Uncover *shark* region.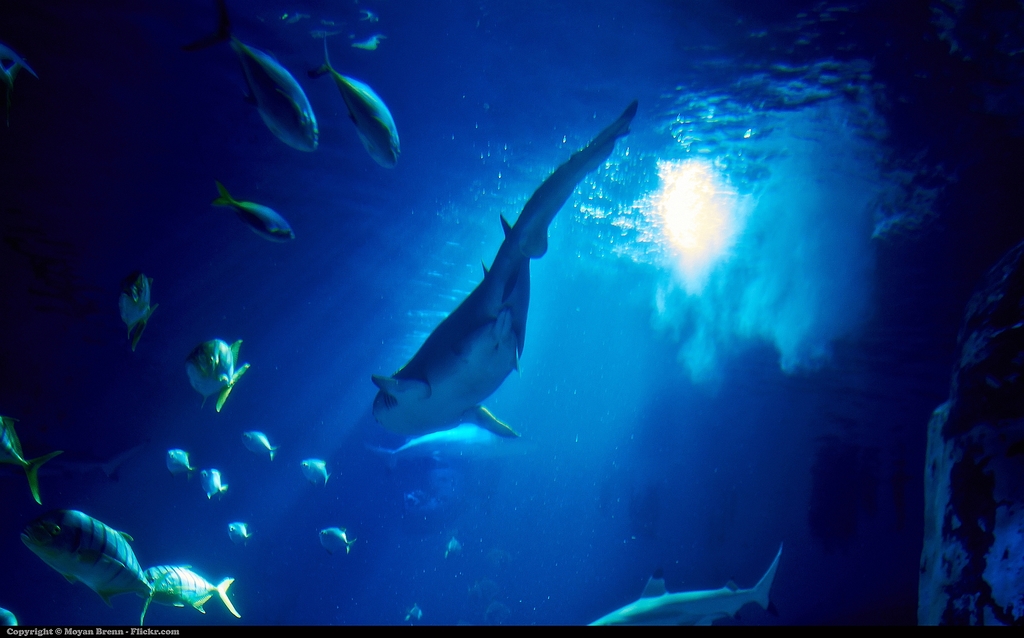
Uncovered: rect(593, 544, 781, 628).
